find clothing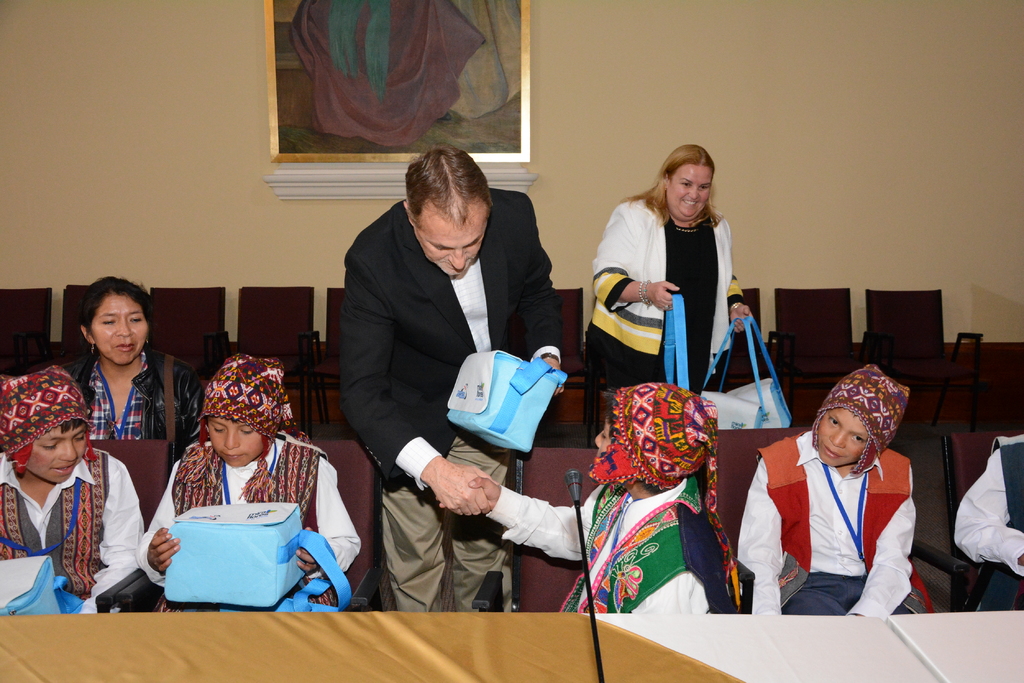
box=[481, 482, 746, 616]
